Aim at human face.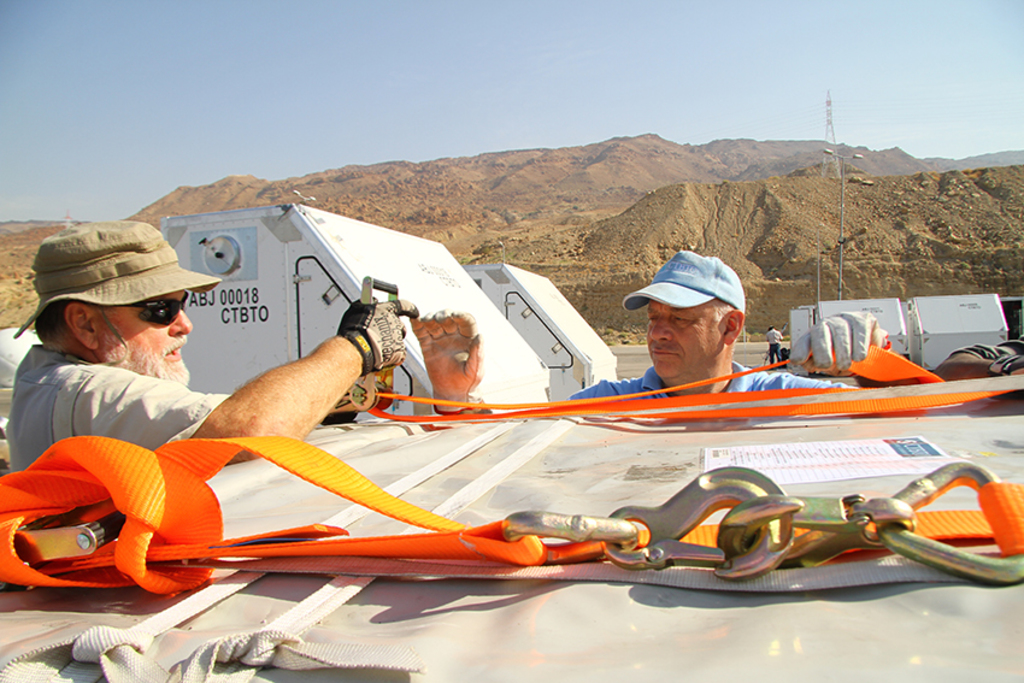
Aimed at [94,290,194,387].
